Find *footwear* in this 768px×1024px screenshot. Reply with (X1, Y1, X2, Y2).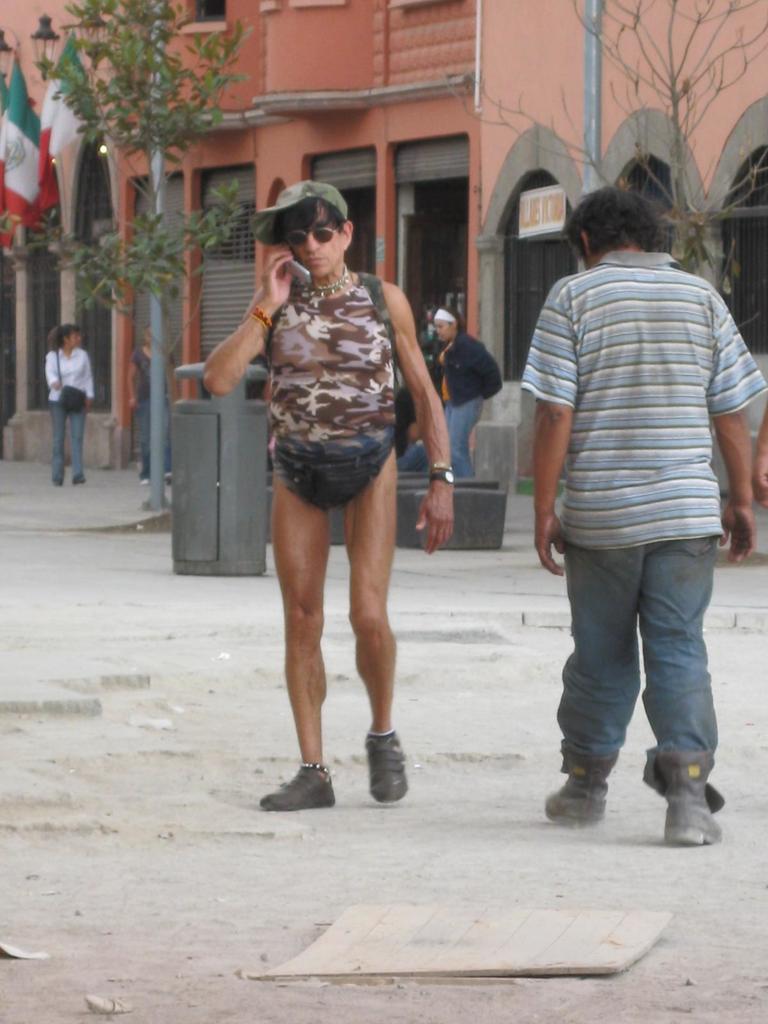
(136, 474, 148, 484).
